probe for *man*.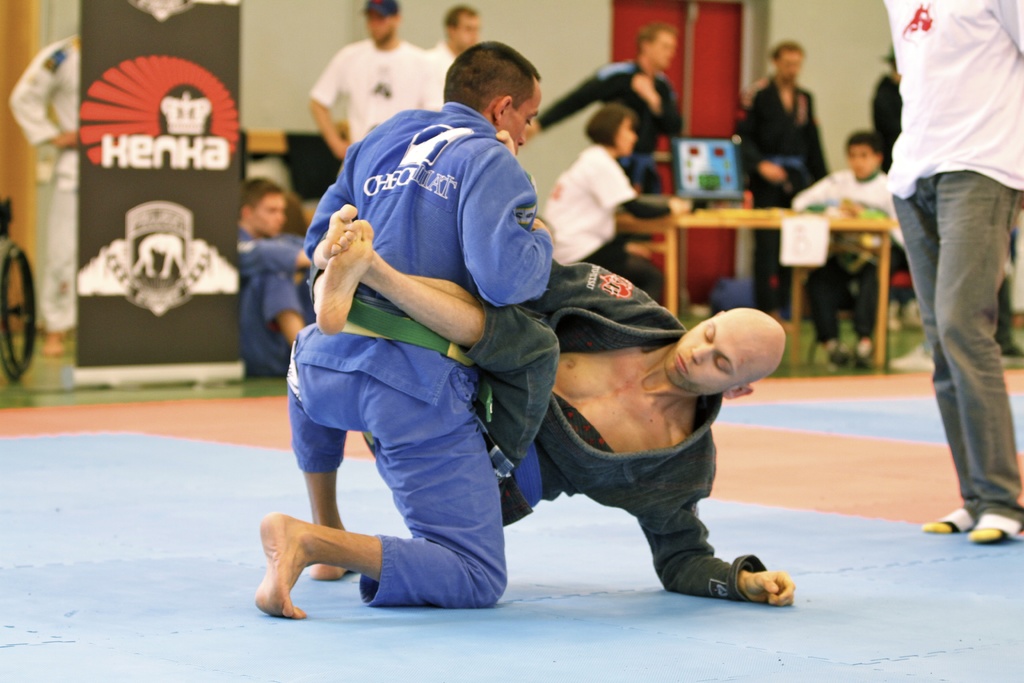
Probe result: locate(878, 0, 1023, 542).
